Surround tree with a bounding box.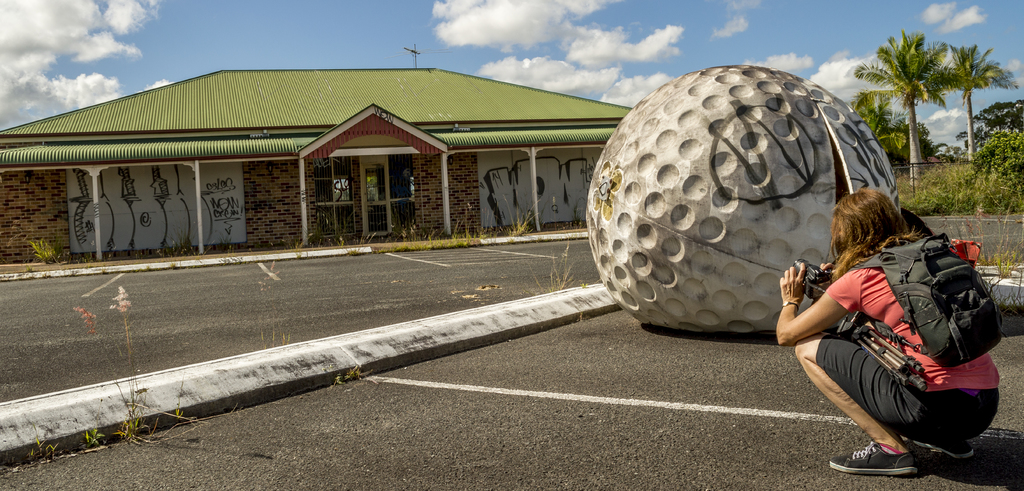
crop(918, 43, 1016, 165).
